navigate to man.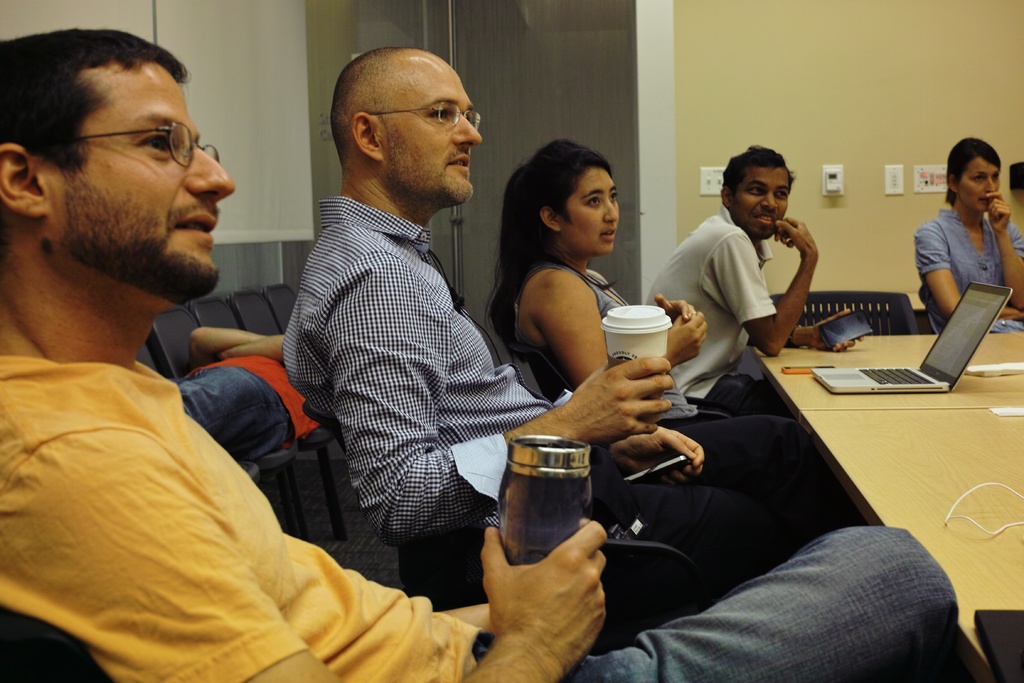
Navigation target: l=0, t=25, r=960, b=682.
